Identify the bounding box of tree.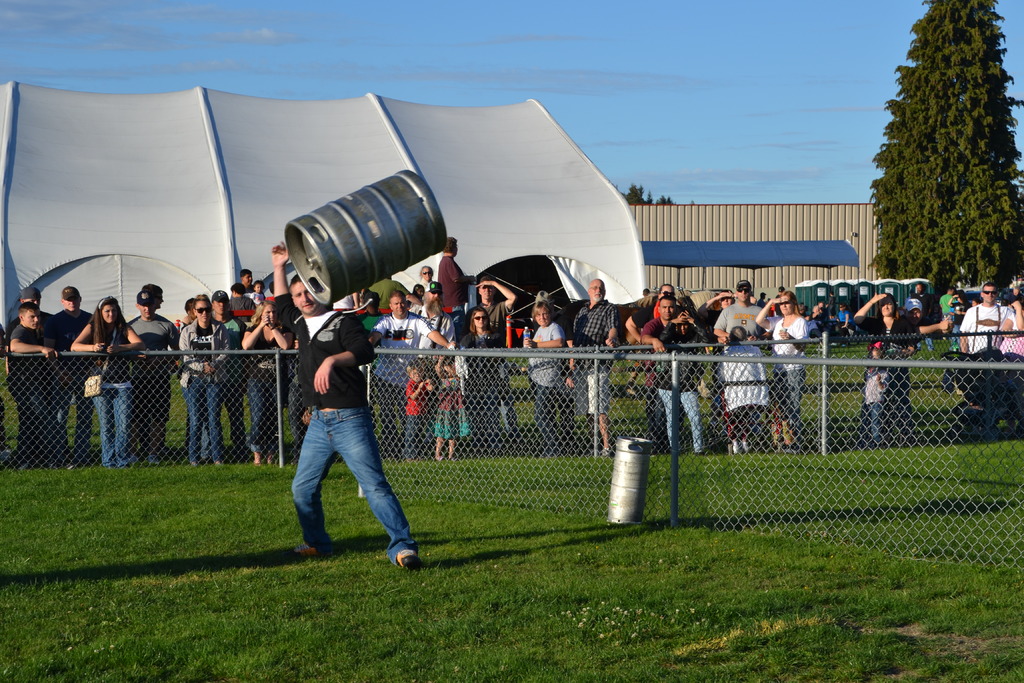
(868,0,1023,309).
